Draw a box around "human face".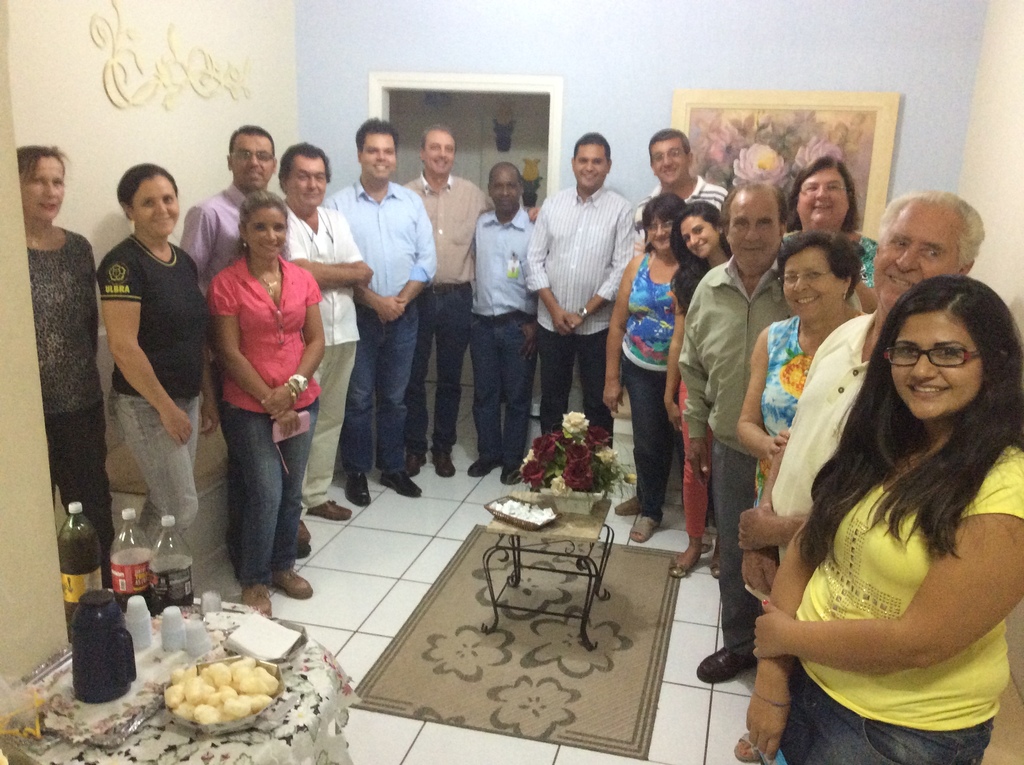
locate(419, 124, 461, 174).
